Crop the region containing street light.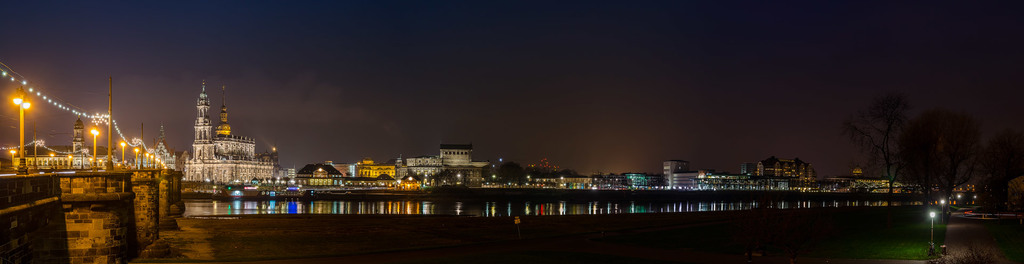
Crop region: crop(86, 124, 102, 164).
